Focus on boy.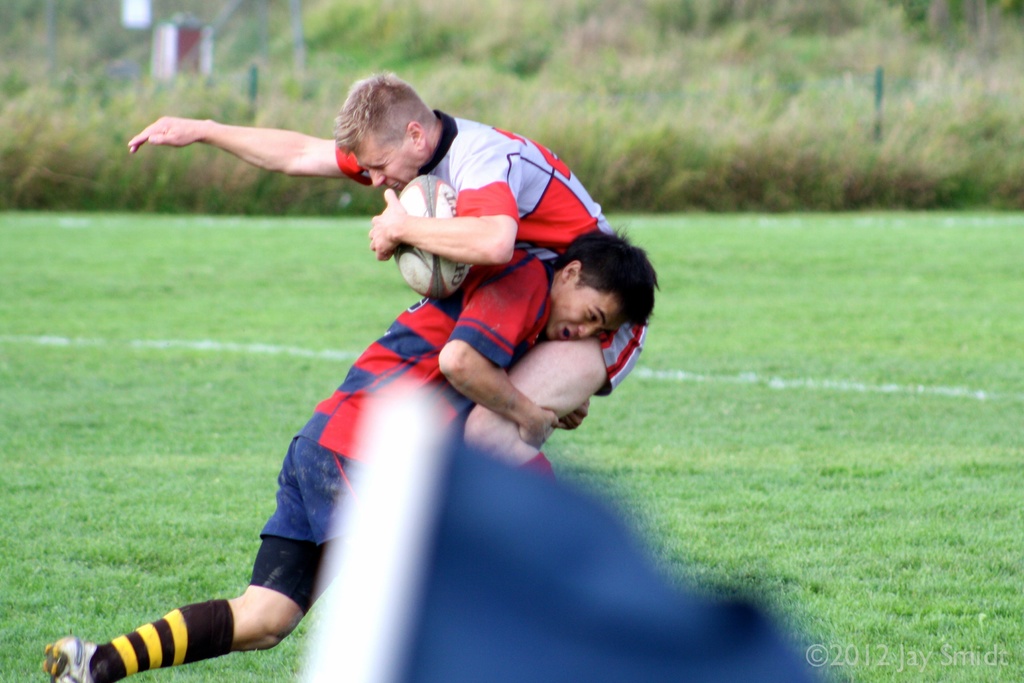
Focused at select_region(42, 231, 661, 682).
